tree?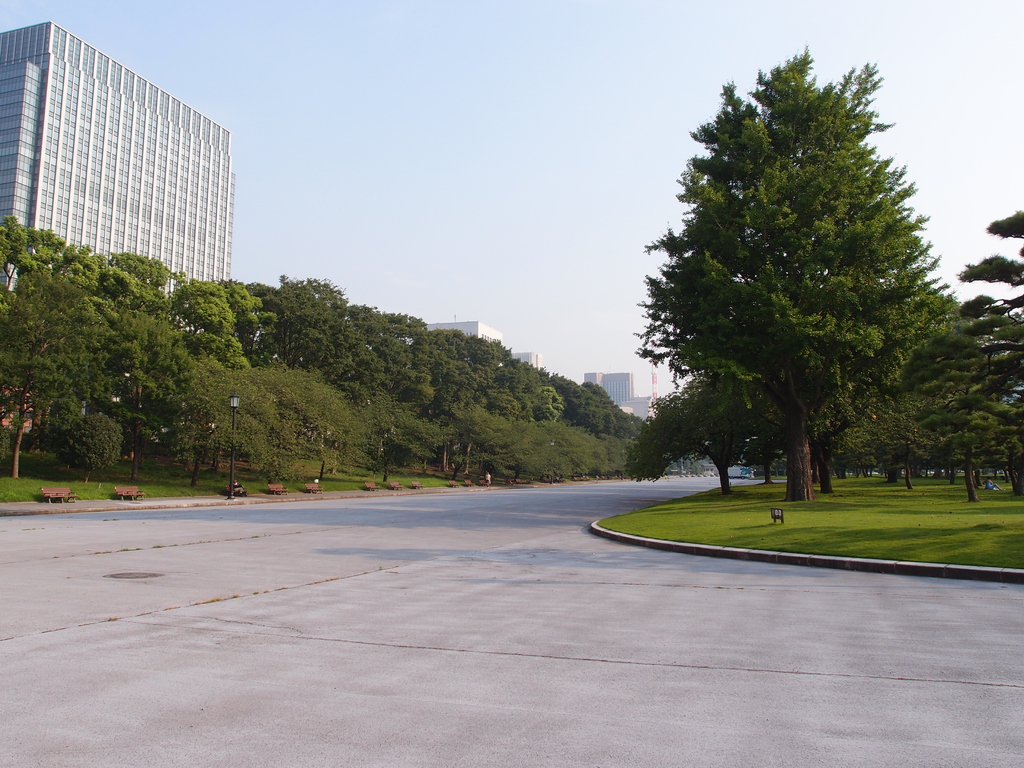
rect(637, 45, 929, 494)
